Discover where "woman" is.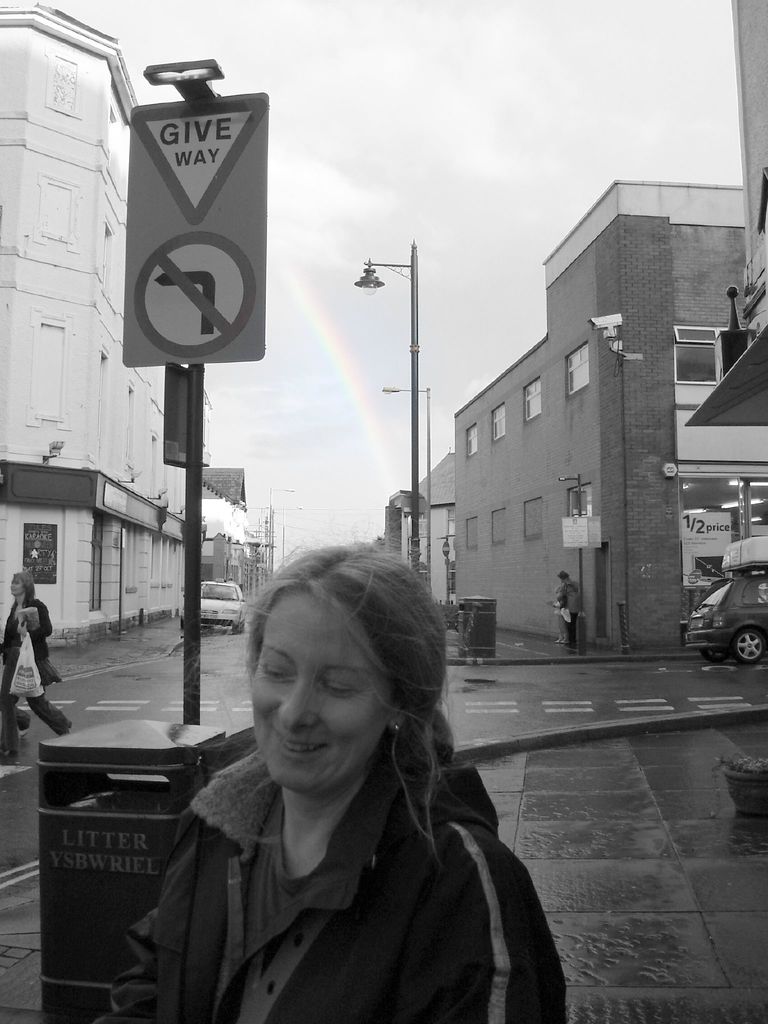
Discovered at 0/568/74/760.
